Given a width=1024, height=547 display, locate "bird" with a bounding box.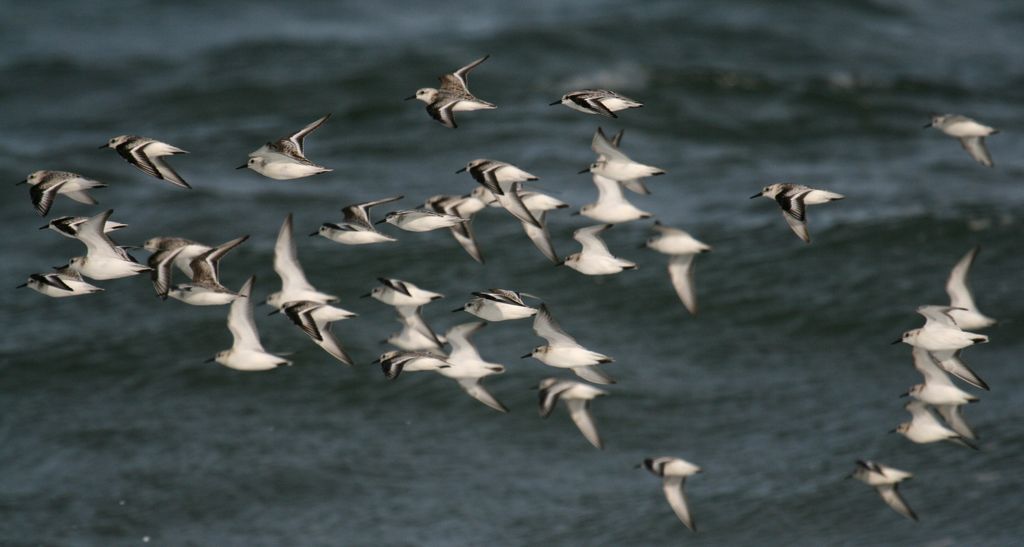
Located: left=892, top=304, right=988, bottom=392.
